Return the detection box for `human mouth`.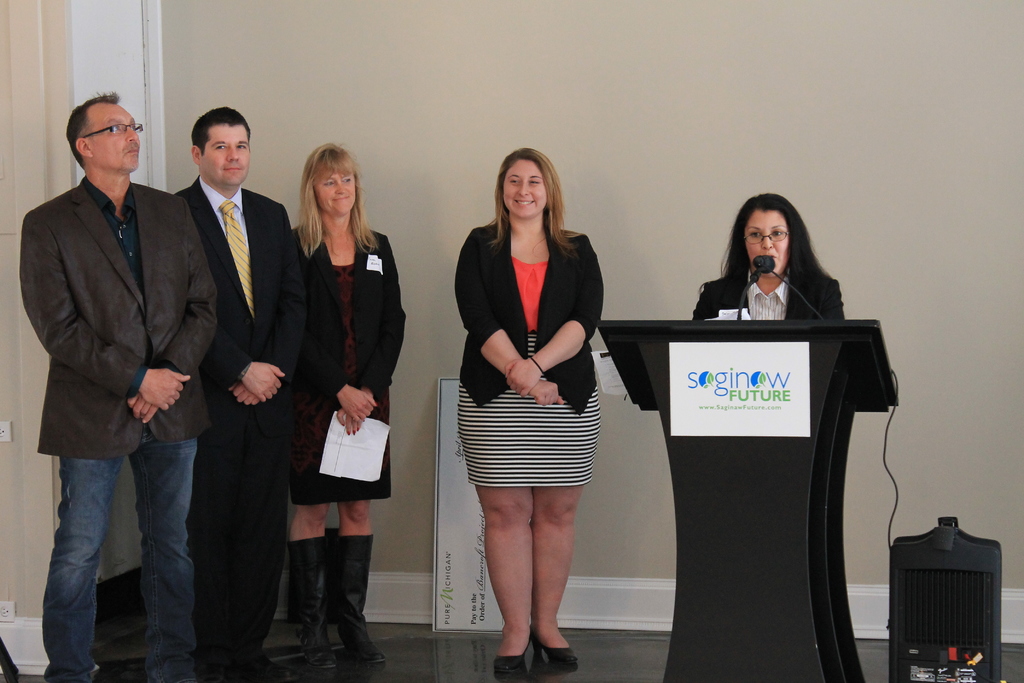
{"x1": 764, "y1": 252, "x2": 776, "y2": 262}.
